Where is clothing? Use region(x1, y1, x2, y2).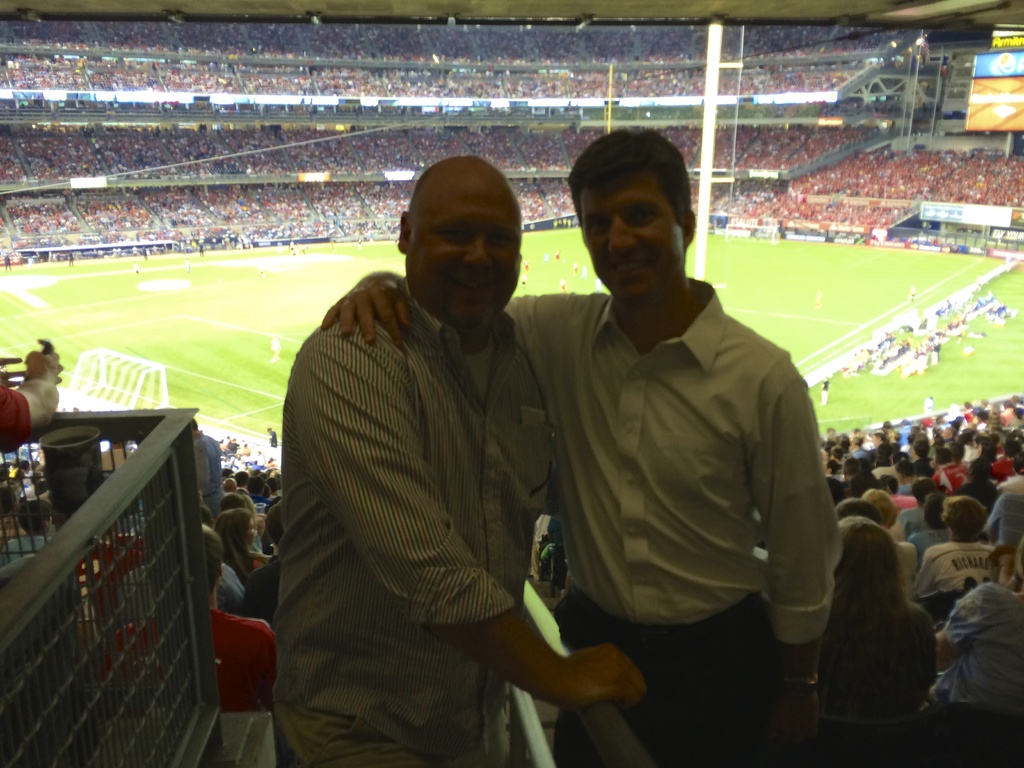
region(500, 276, 839, 767).
